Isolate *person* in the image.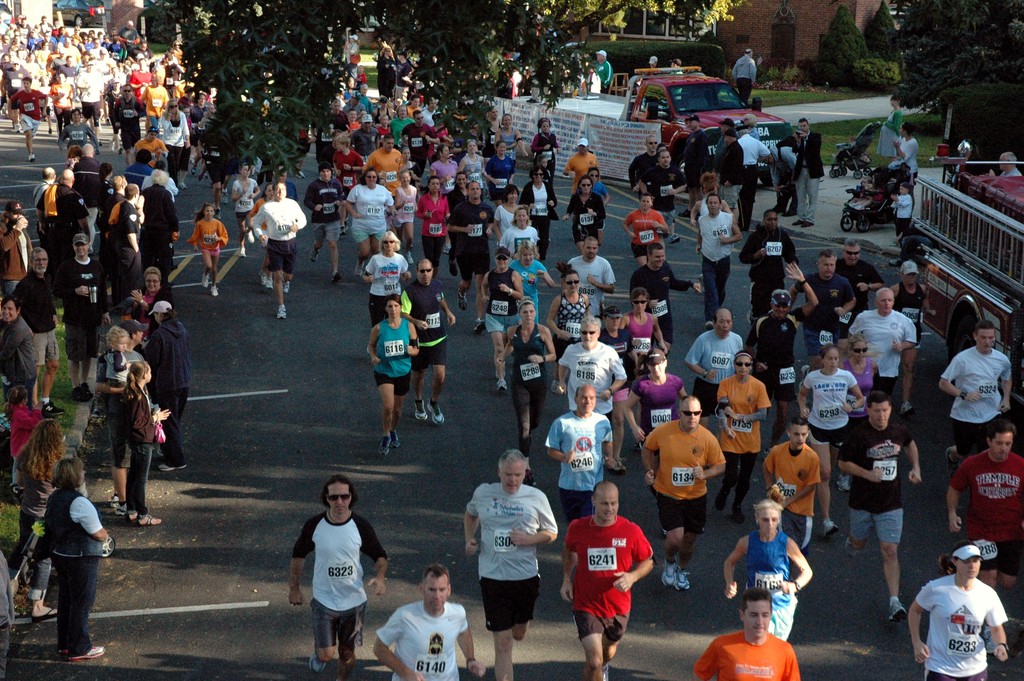
Isolated region: crop(605, 306, 624, 350).
